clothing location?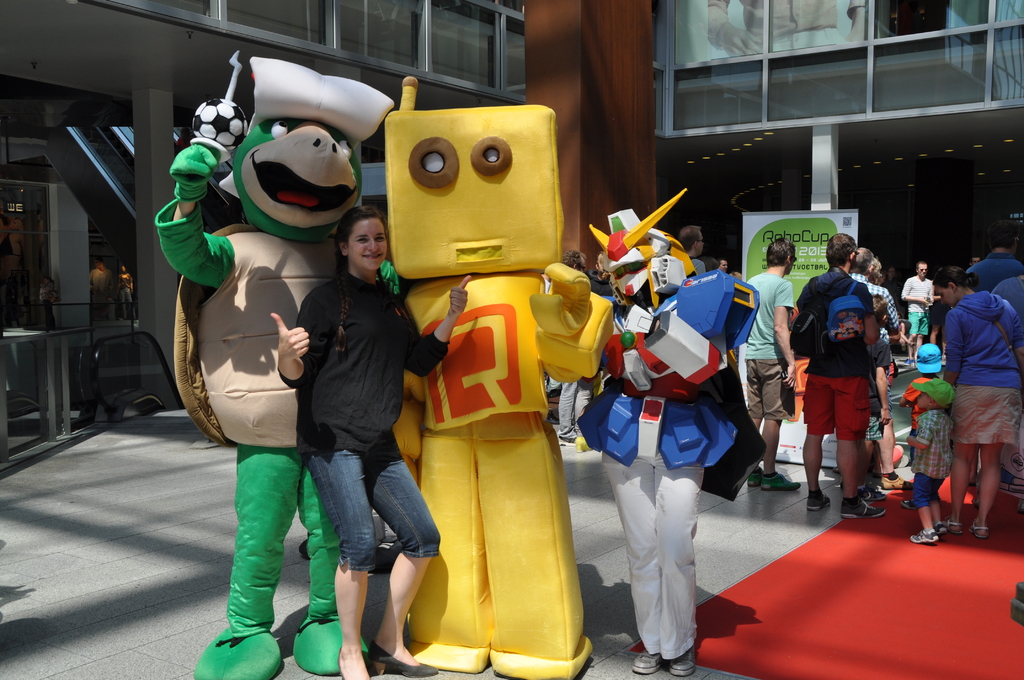
(left=546, top=376, right=578, bottom=441)
